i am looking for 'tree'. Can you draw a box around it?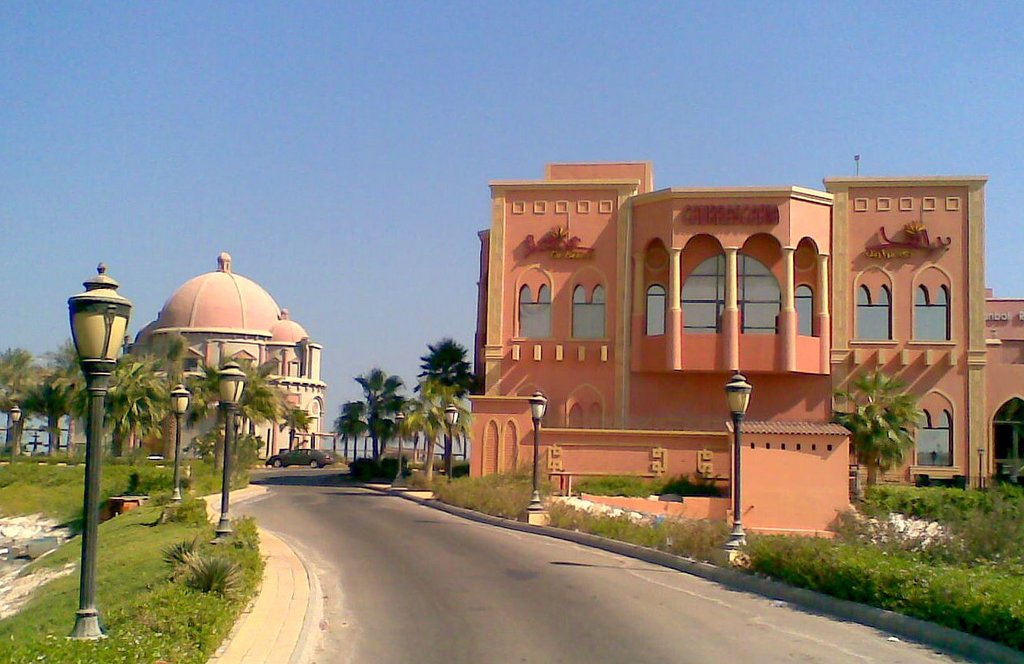
Sure, the bounding box is <region>0, 345, 43, 465</region>.
